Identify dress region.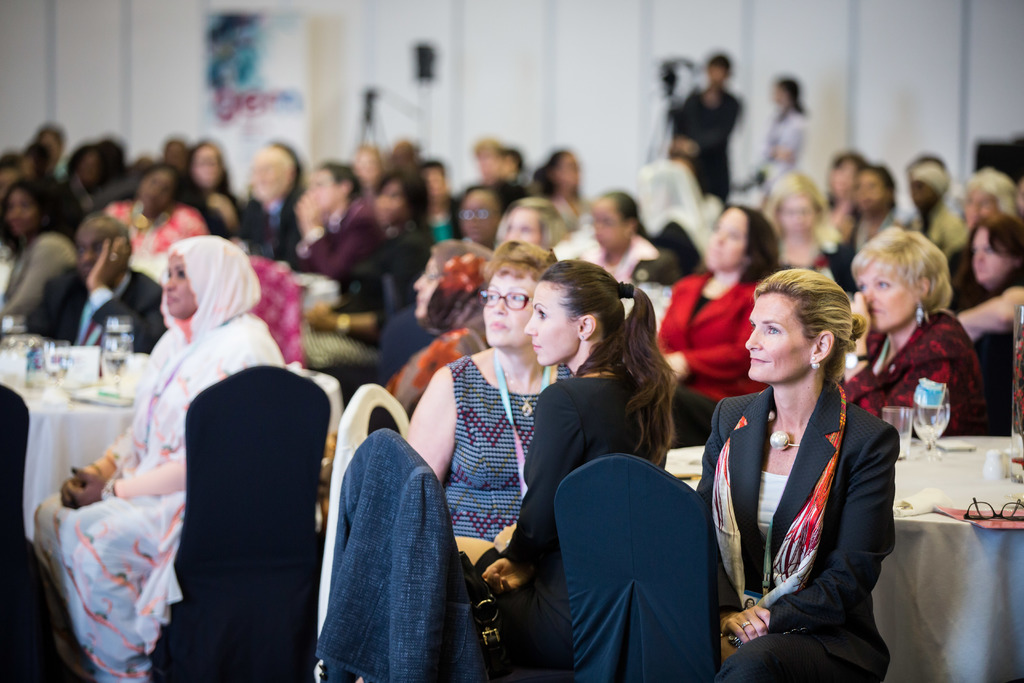
Region: {"x1": 109, "y1": 203, "x2": 211, "y2": 259}.
